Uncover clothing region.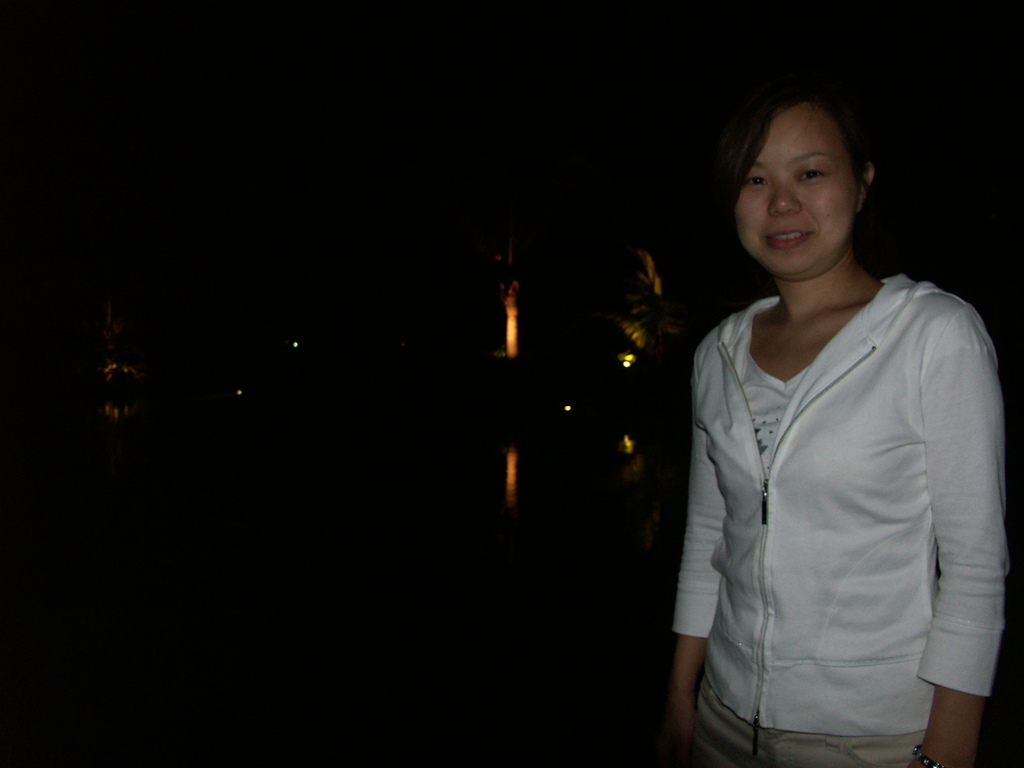
Uncovered: bbox=(656, 92, 1012, 767).
